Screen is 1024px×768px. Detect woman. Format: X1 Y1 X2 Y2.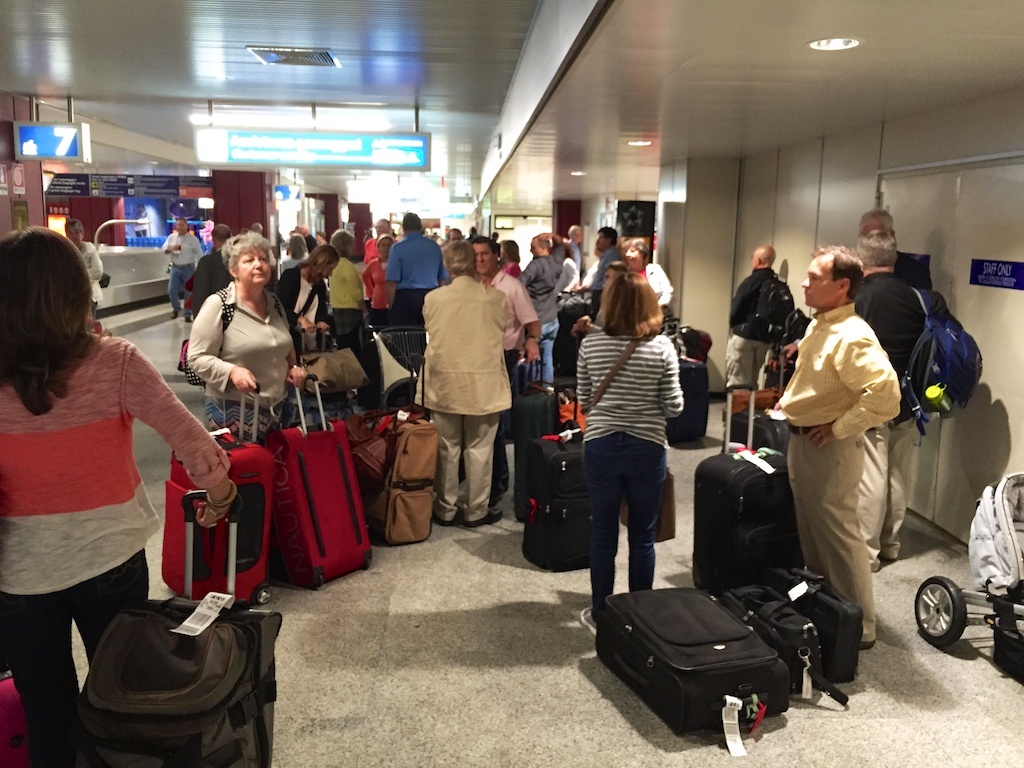
178 238 301 459.
